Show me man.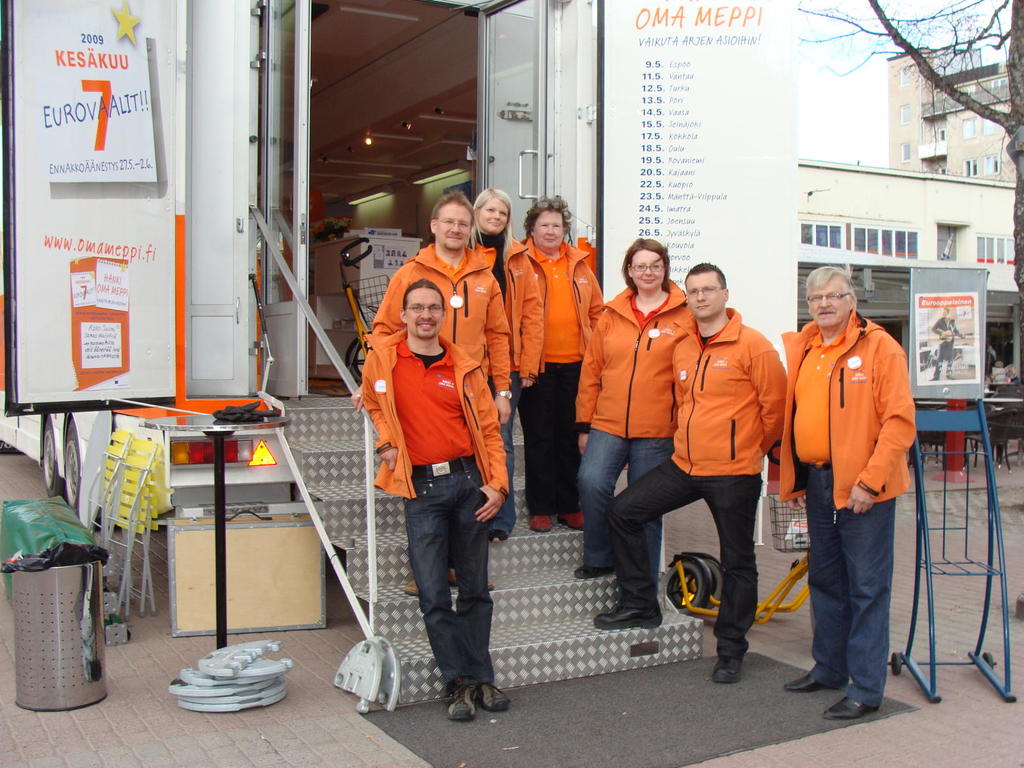
man is here: 366,186,512,596.
